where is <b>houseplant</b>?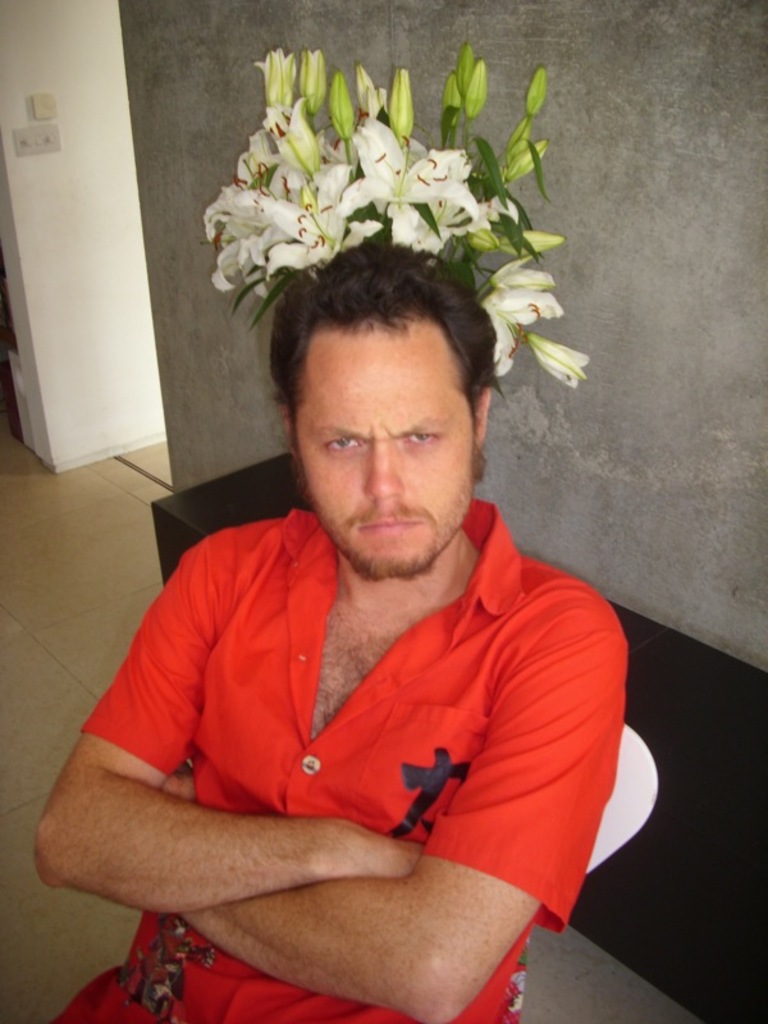
l=202, t=38, r=608, b=379.
